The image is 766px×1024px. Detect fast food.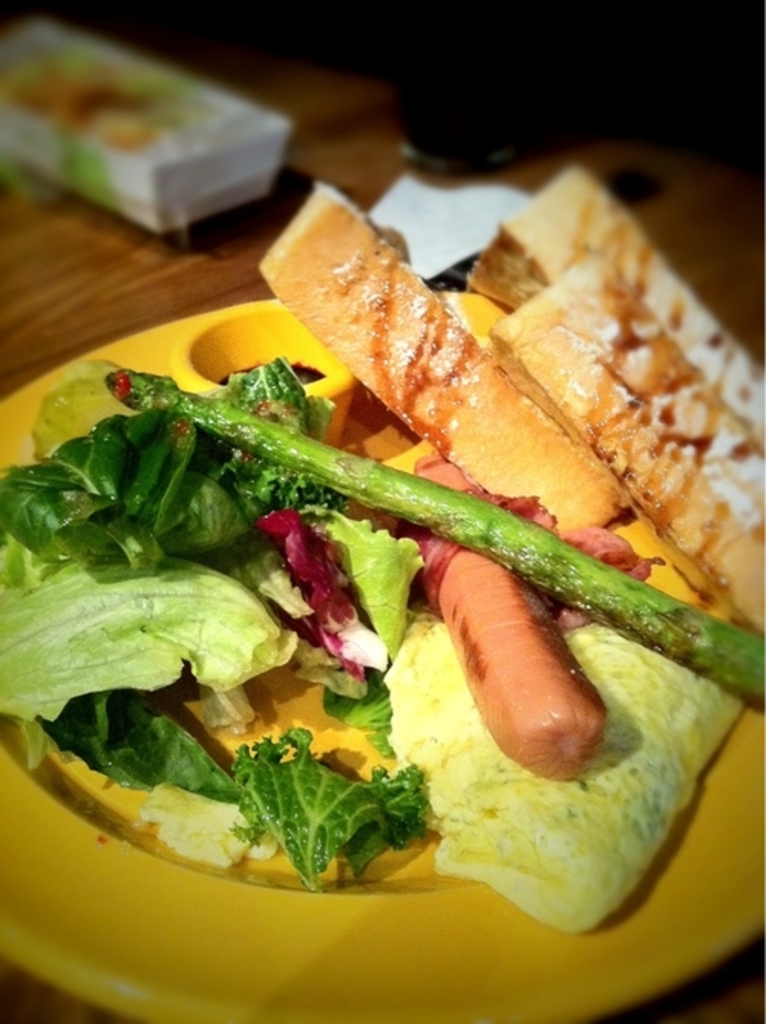
Detection: Rect(0, 176, 764, 941).
